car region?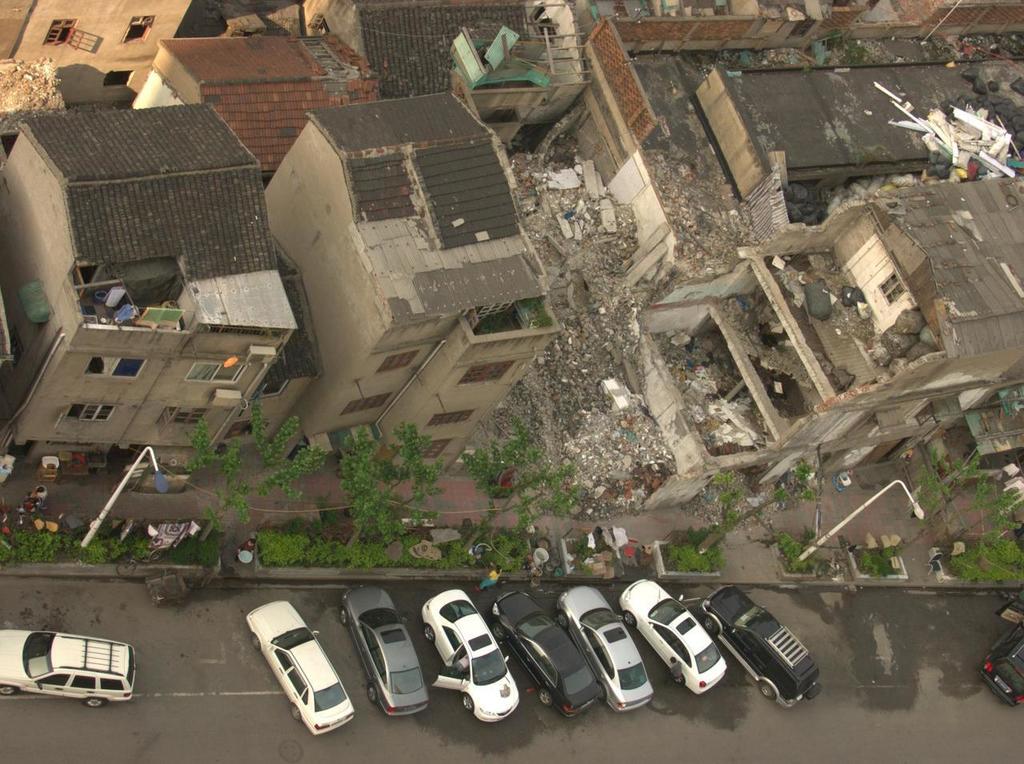
bbox=[698, 581, 824, 712]
